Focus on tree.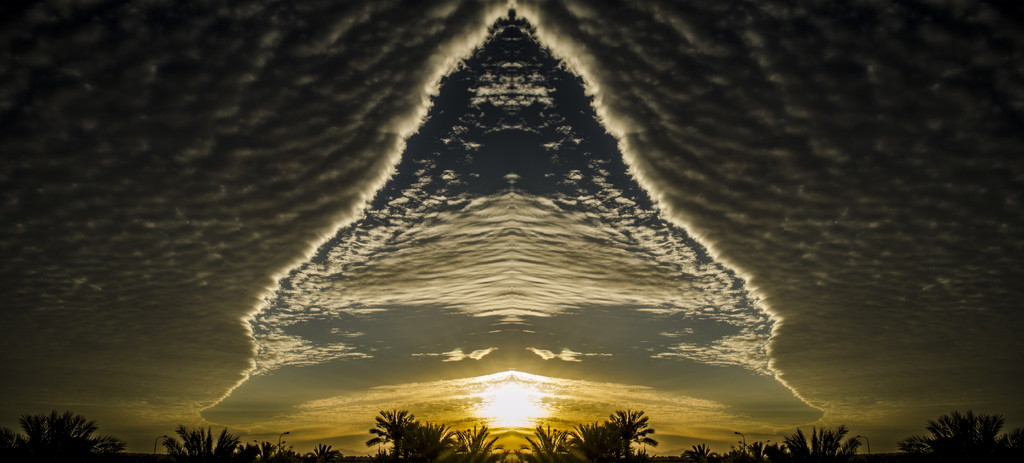
Focused at bbox=(452, 421, 508, 462).
